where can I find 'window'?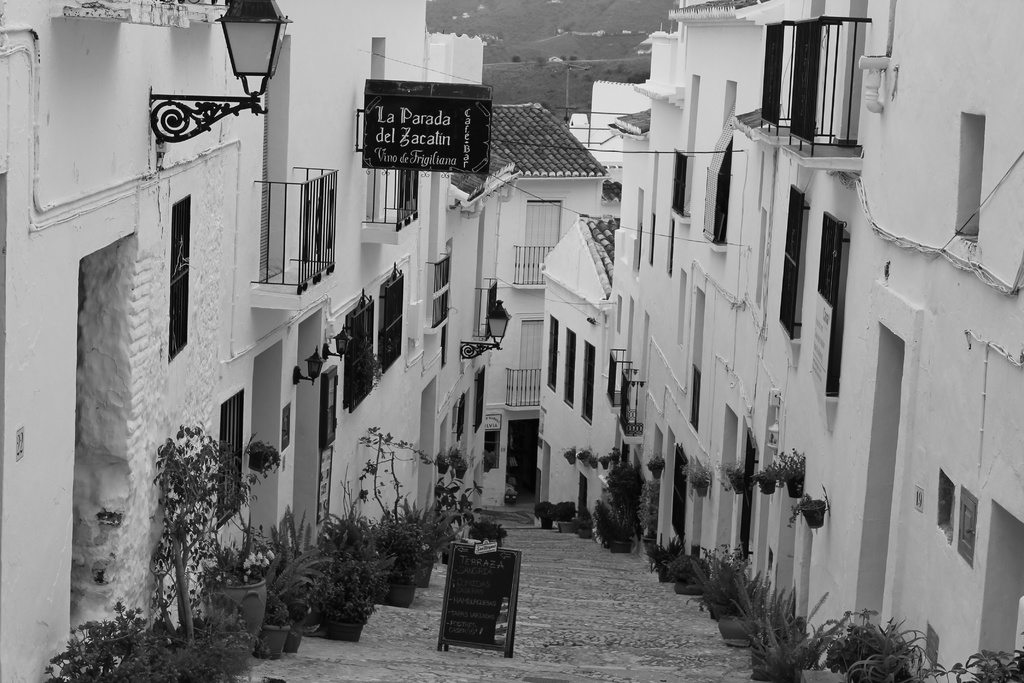
You can find it at 669/220/672/277.
